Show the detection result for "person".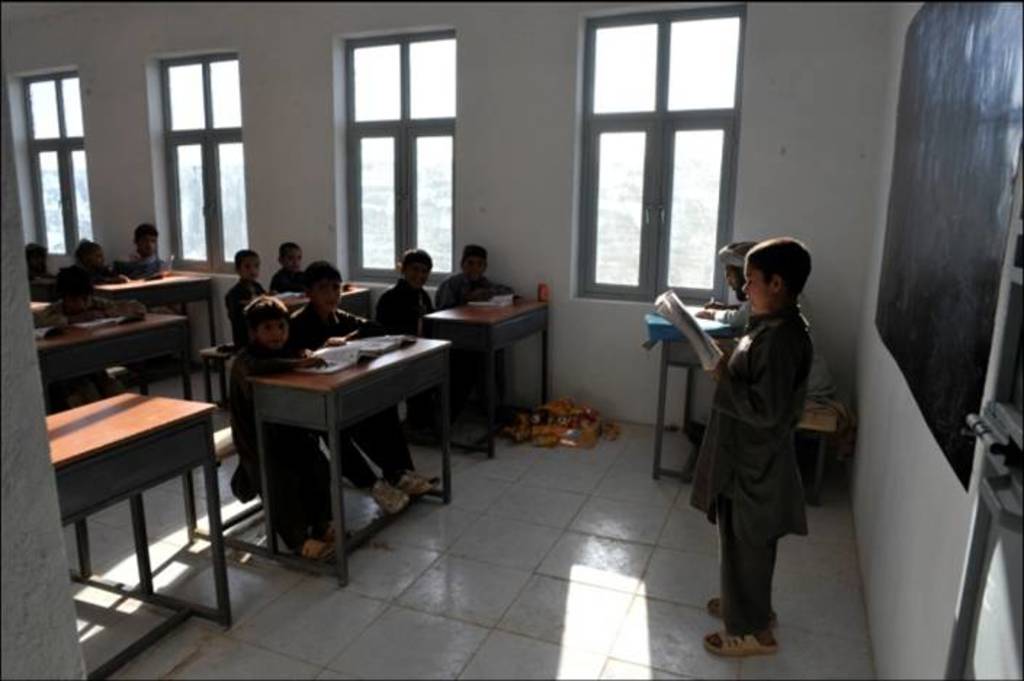
rect(113, 222, 167, 288).
